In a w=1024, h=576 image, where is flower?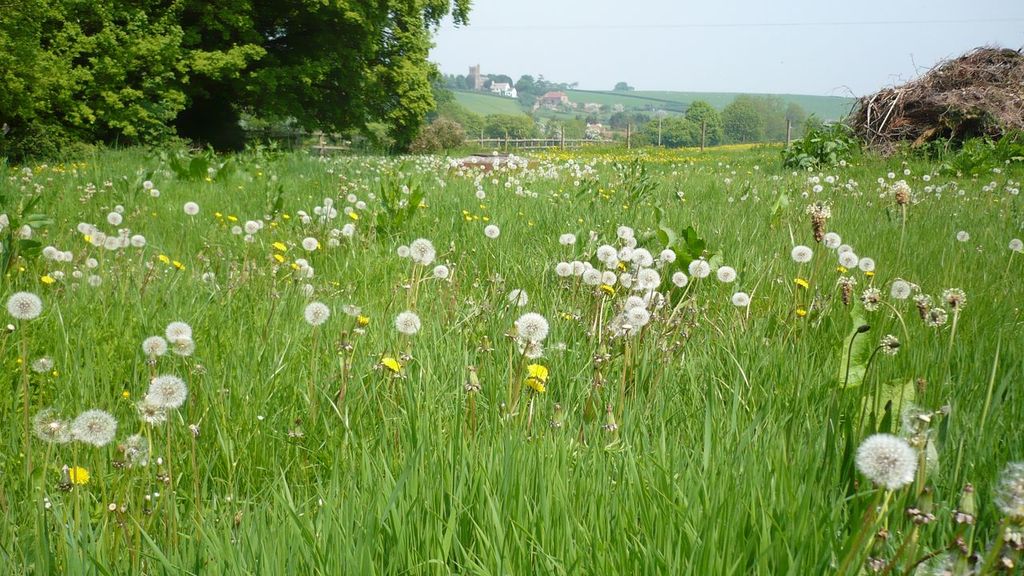
x1=676, y1=190, x2=685, y2=198.
